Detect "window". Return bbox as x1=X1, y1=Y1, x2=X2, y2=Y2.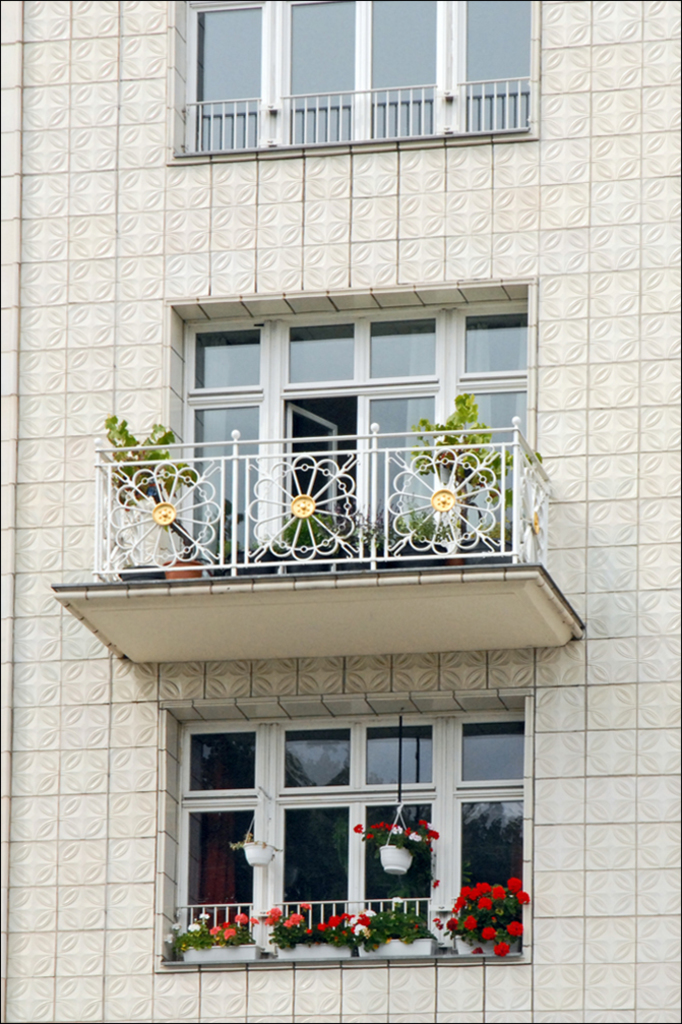
x1=189, y1=322, x2=265, y2=549.
